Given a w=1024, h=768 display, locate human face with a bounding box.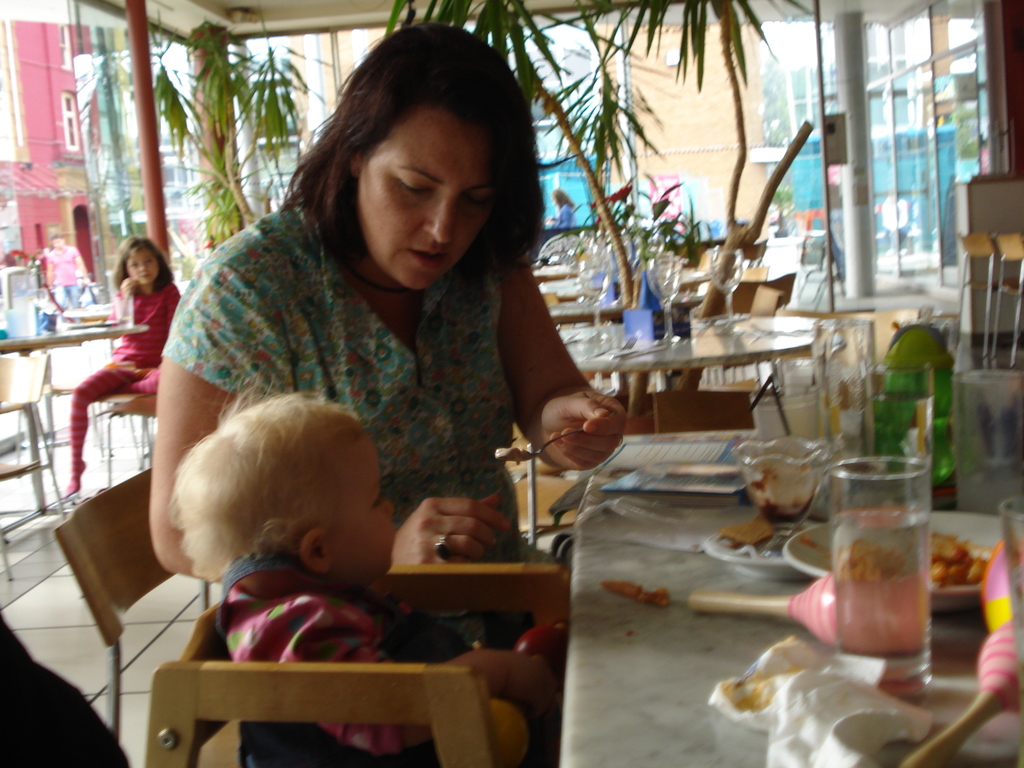
Located: 128:252:156:284.
